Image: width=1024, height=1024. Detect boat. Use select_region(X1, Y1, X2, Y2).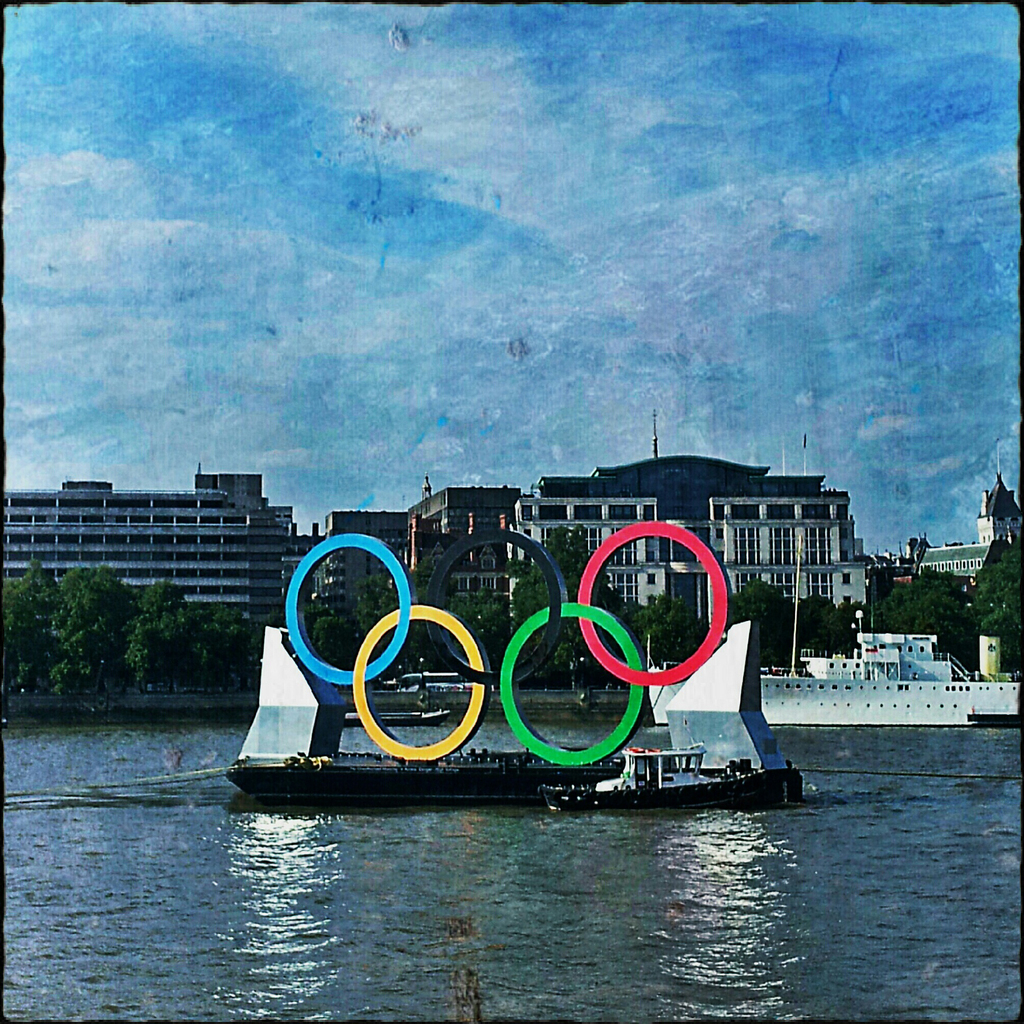
select_region(755, 533, 1023, 731).
